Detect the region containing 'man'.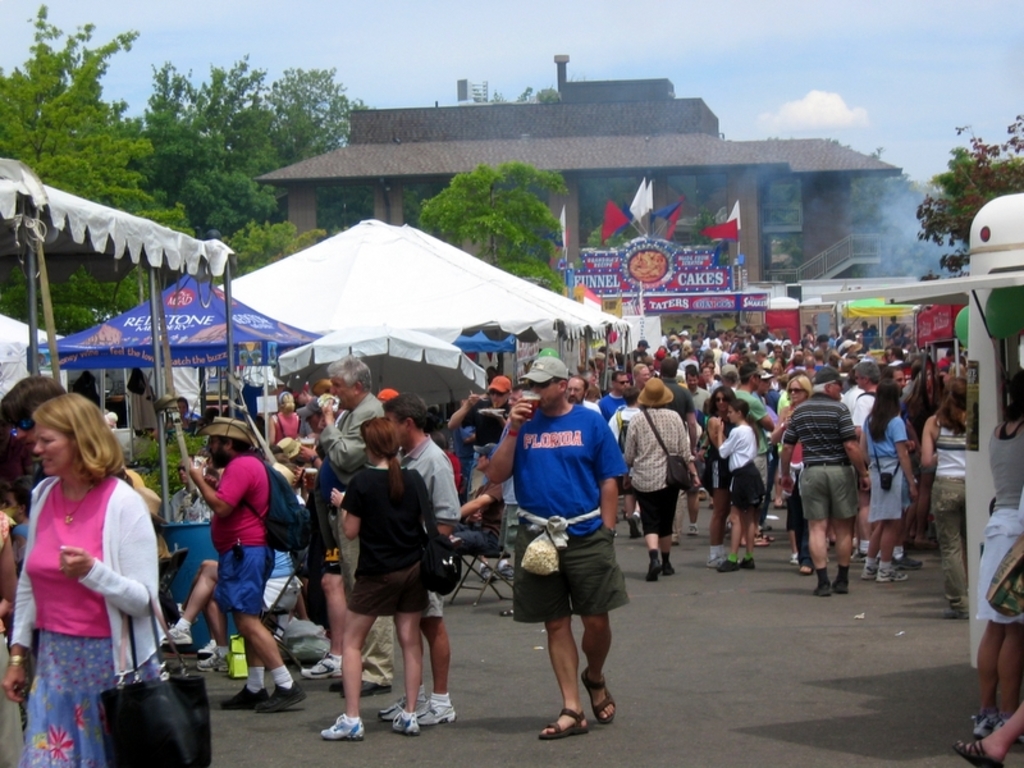
crop(881, 365, 925, 571).
